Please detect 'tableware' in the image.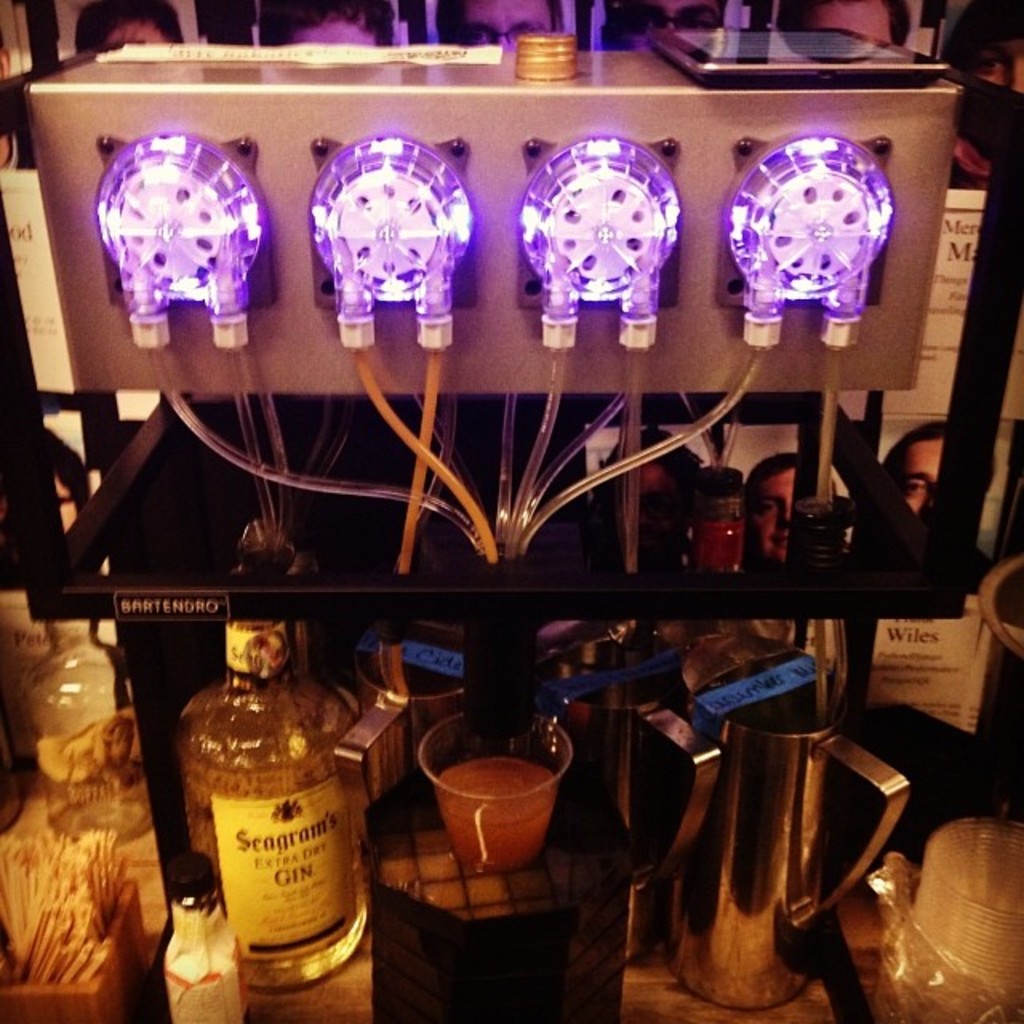
<bbox>334, 619, 472, 861</bbox>.
